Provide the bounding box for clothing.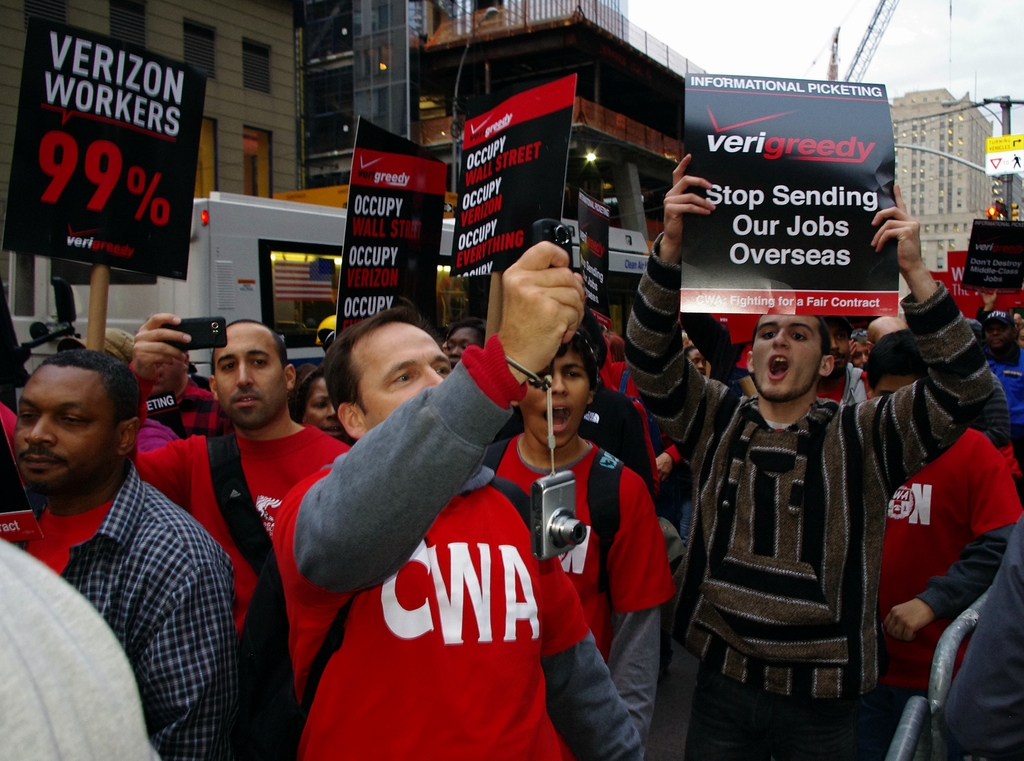
detection(673, 316, 950, 744).
